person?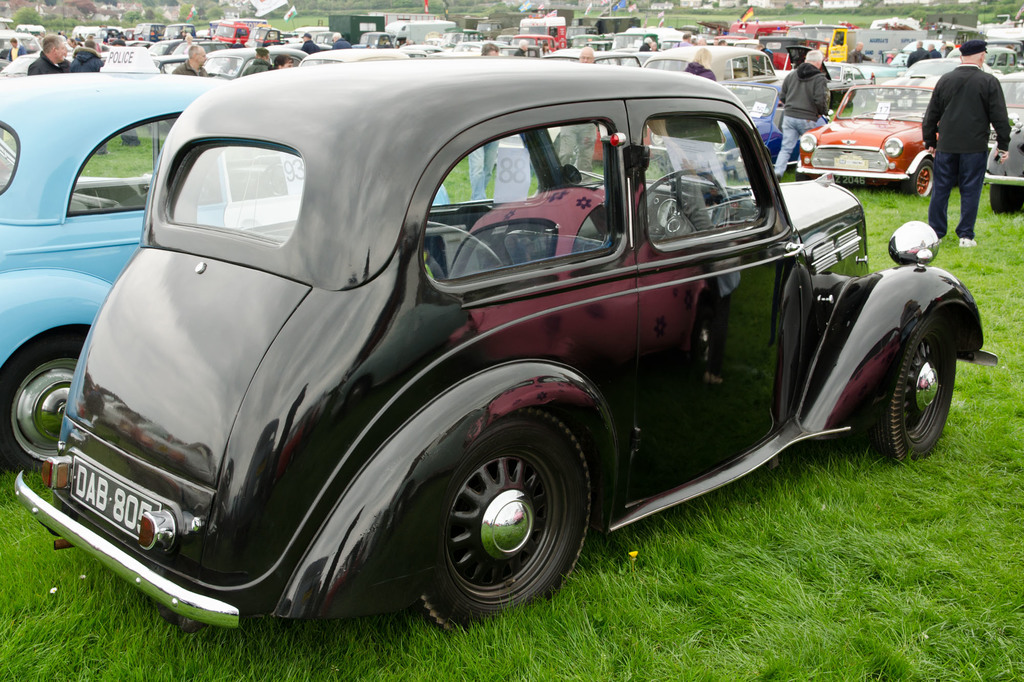
l=71, t=36, r=102, b=72
